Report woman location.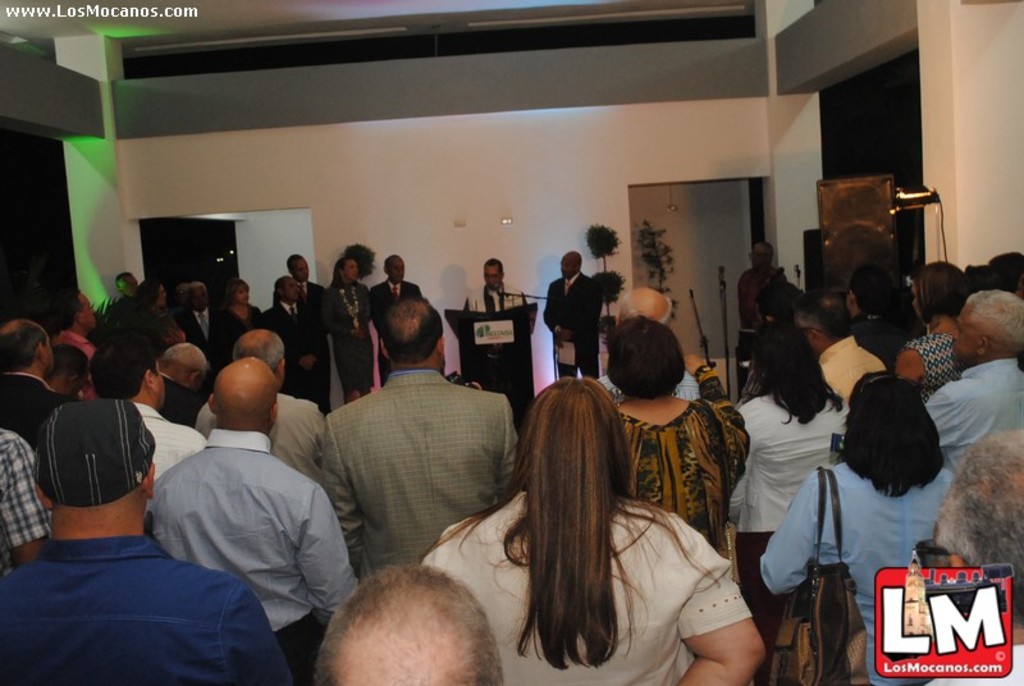
Report: (605, 316, 736, 546).
